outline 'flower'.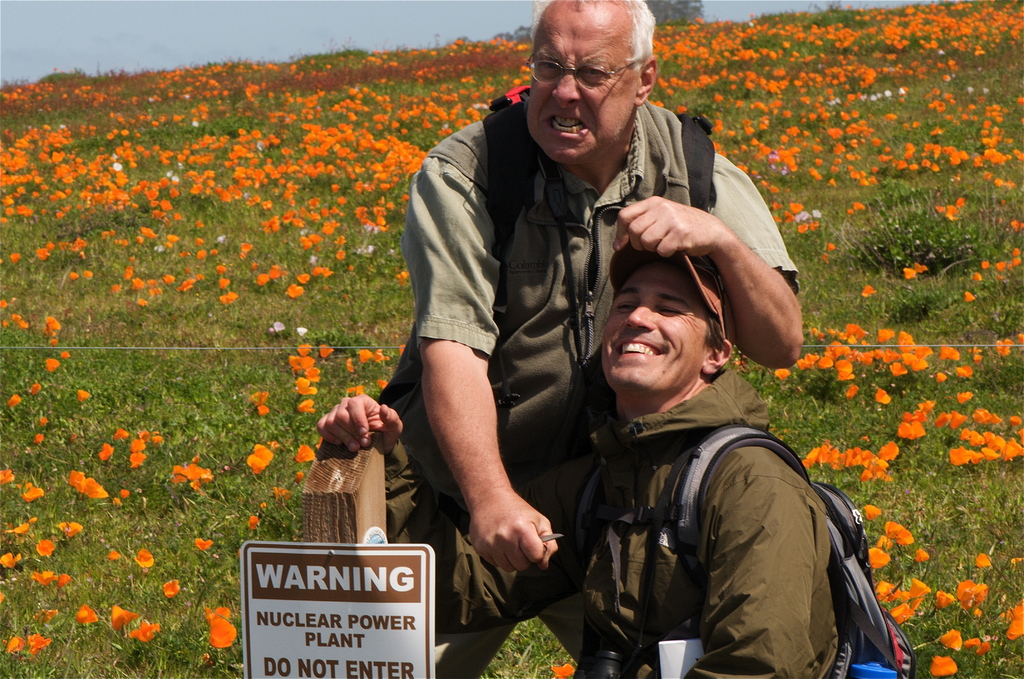
Outline: [x1=871, y1=578, x2=899, y2=600].
